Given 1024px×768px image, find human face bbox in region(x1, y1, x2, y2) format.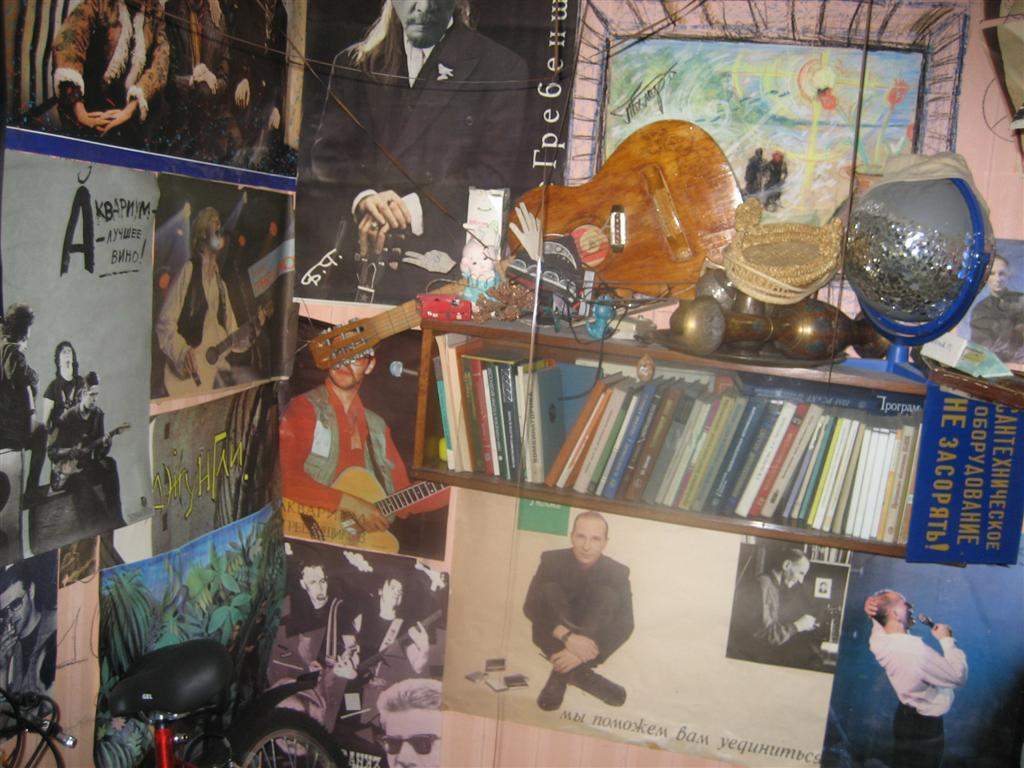
region(787, 559, 814, 585).
